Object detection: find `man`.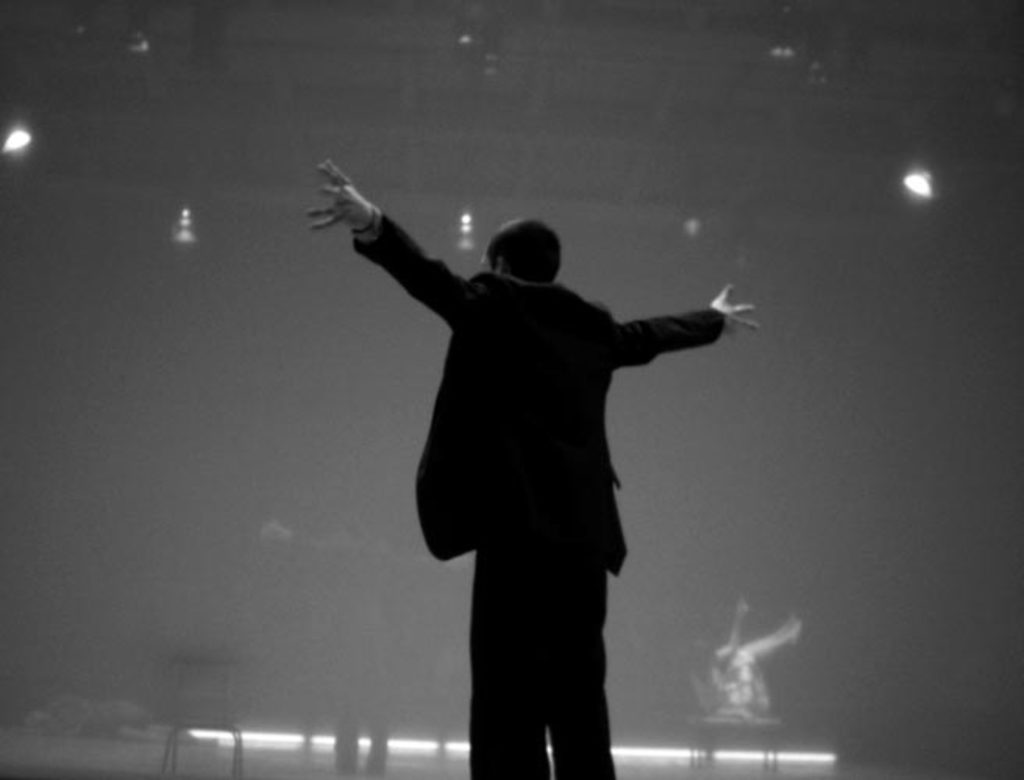
[370,156,723,757].
